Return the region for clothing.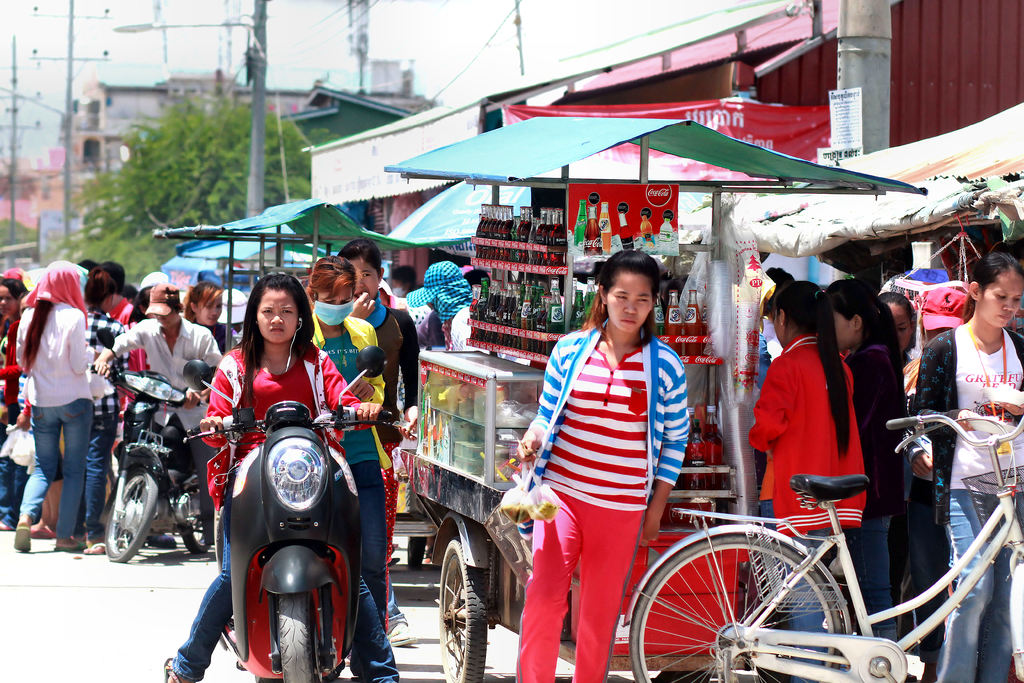
bbox(110, 315, 225, 539).
